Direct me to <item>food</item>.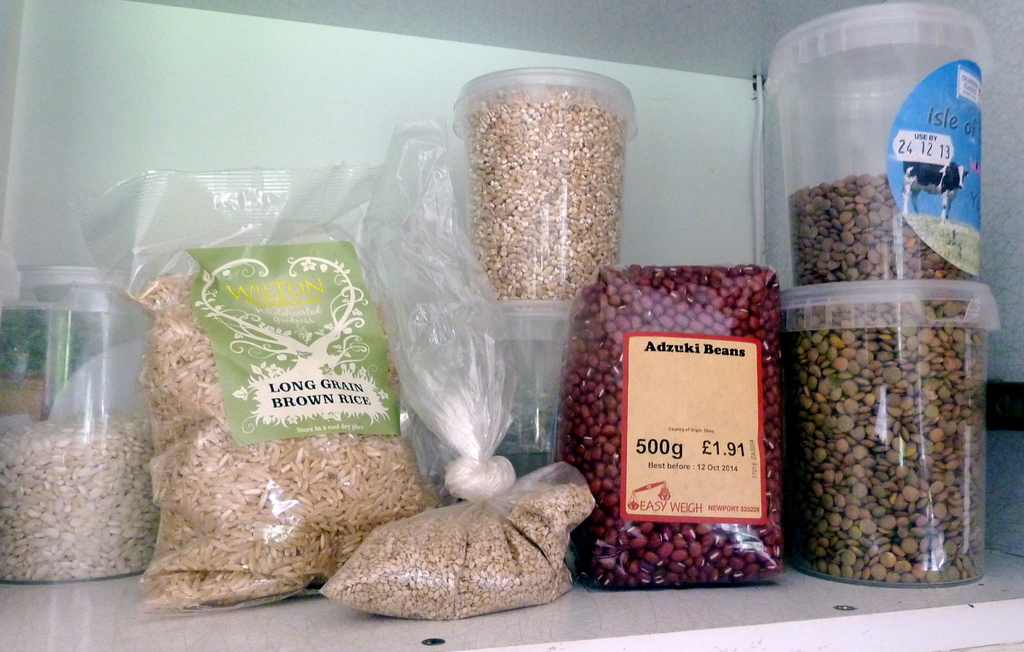
Direction: BBox(467, 95, 625, 304).
